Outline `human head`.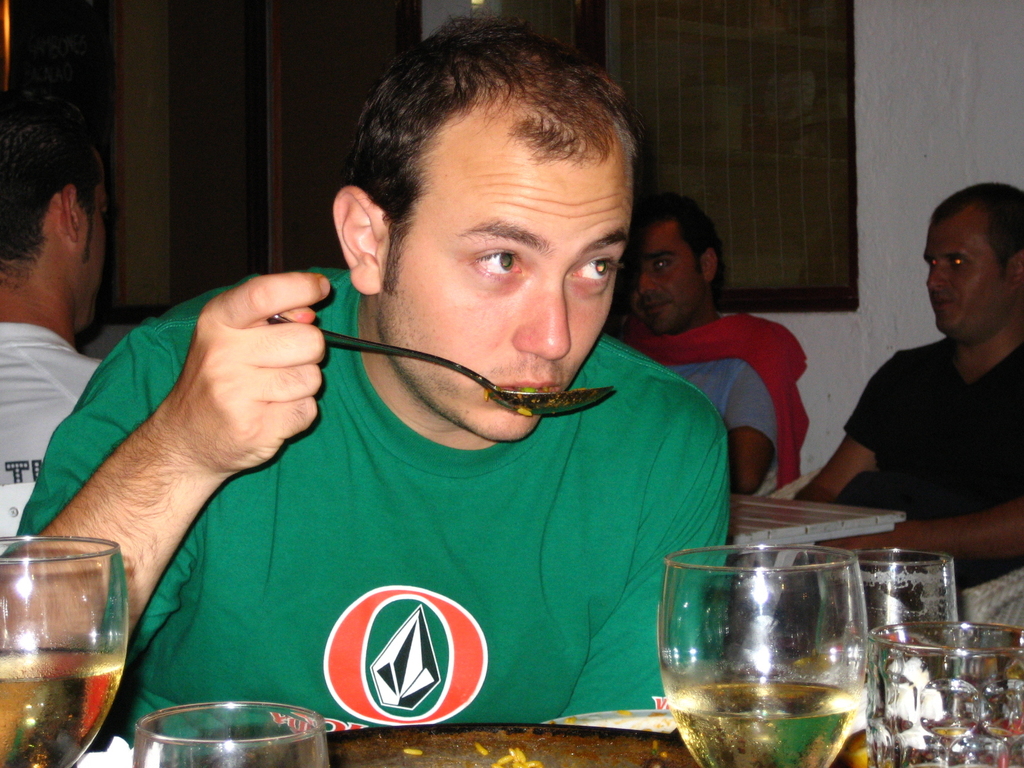
Outline: BBox(628, 191, 723, 338).
